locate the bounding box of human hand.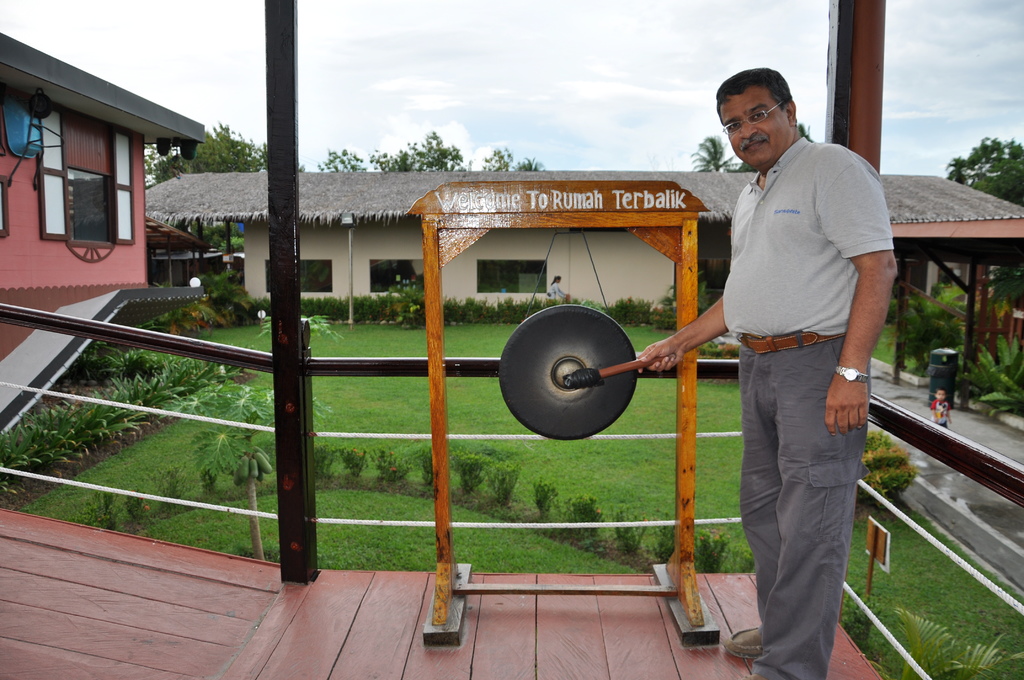
Bounding box: (left=931, top=414, right=941, bottom=423).
